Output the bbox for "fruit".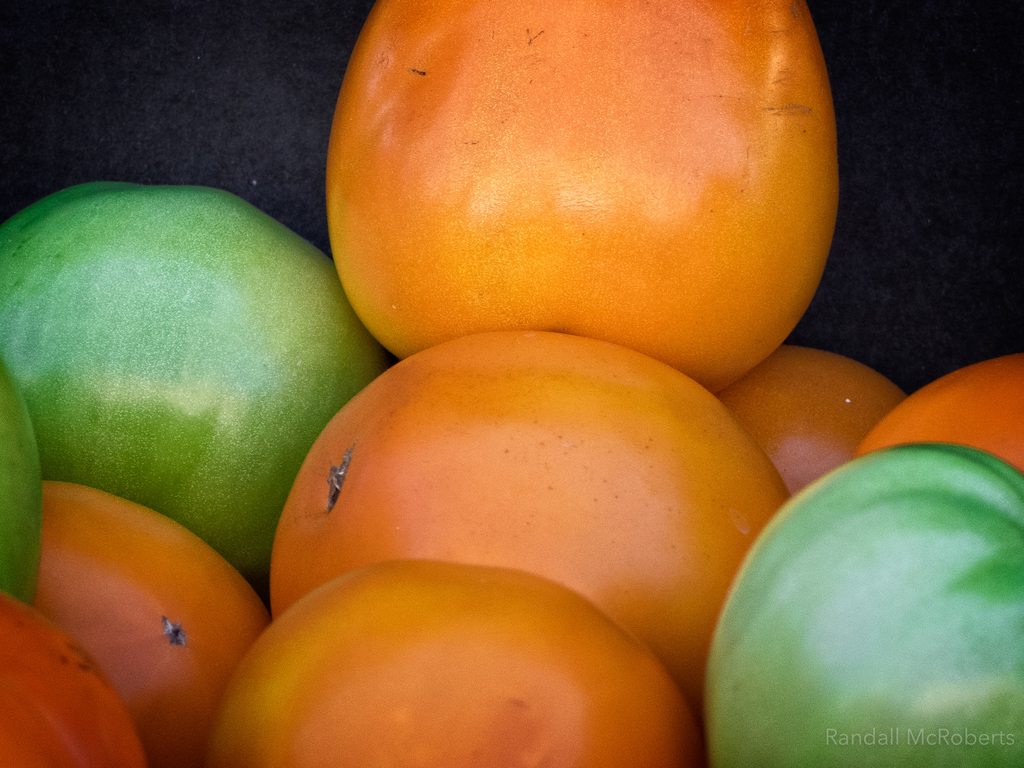
box(324, 0, 841, 395).
